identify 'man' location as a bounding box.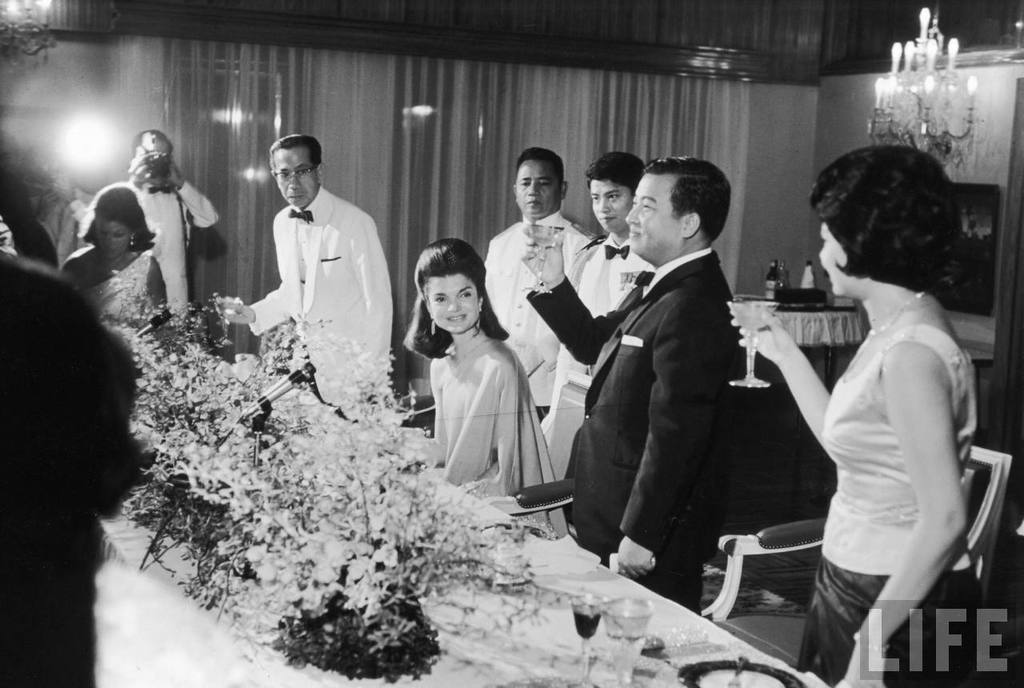
(483, 141, 601, 423).
